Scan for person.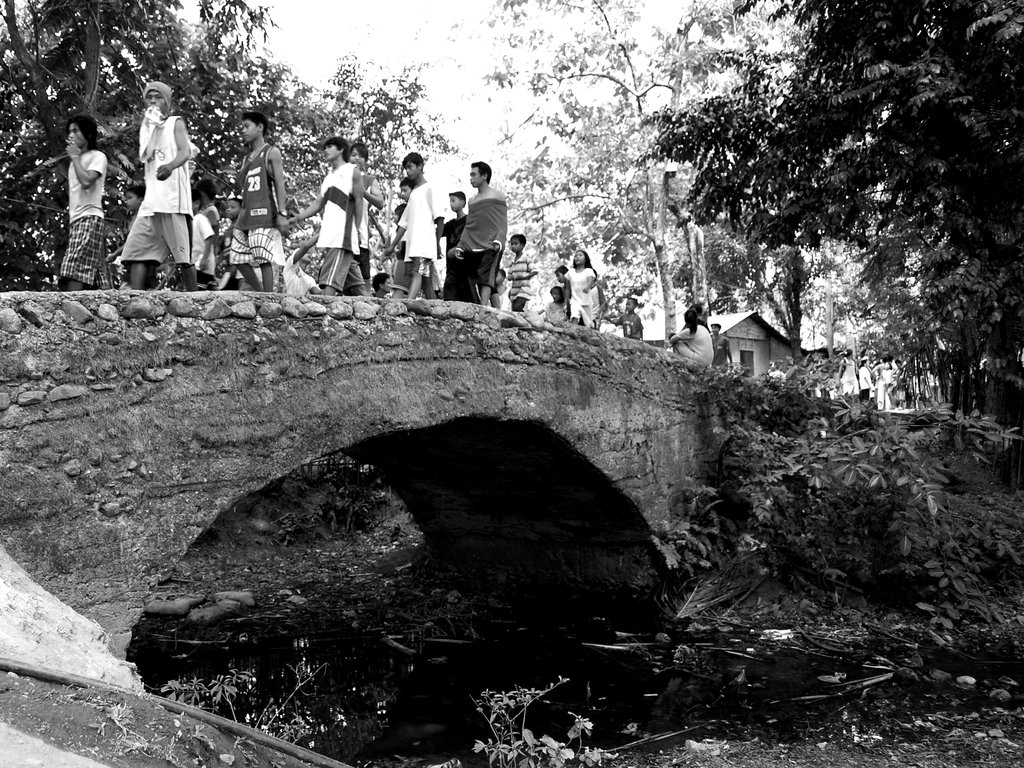
Scan result: 286, 137, 364, 292.
